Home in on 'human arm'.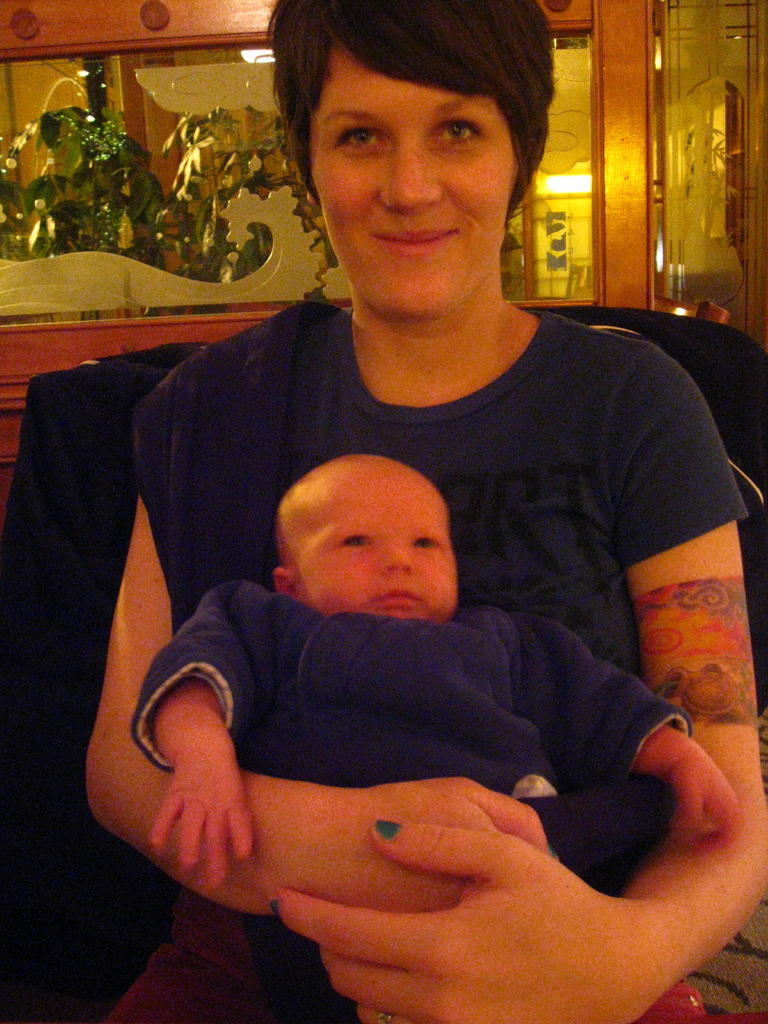
Homed in at (76, 400, 581, 932).
